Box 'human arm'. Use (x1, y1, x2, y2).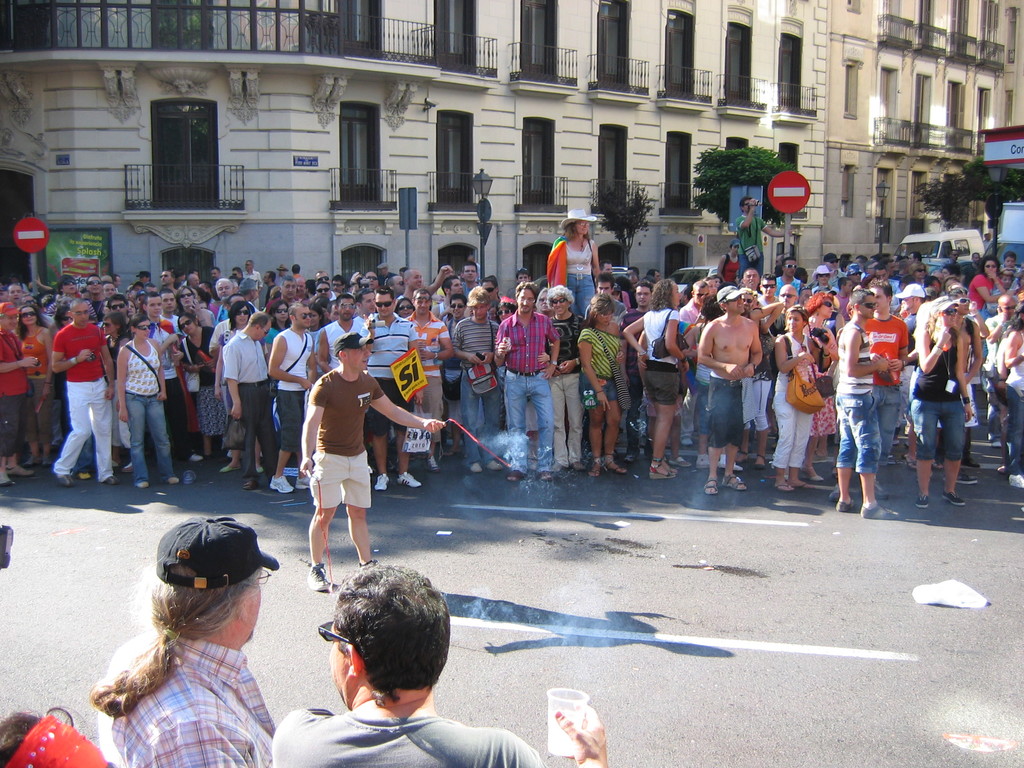
(485, 700, 612, 767).
